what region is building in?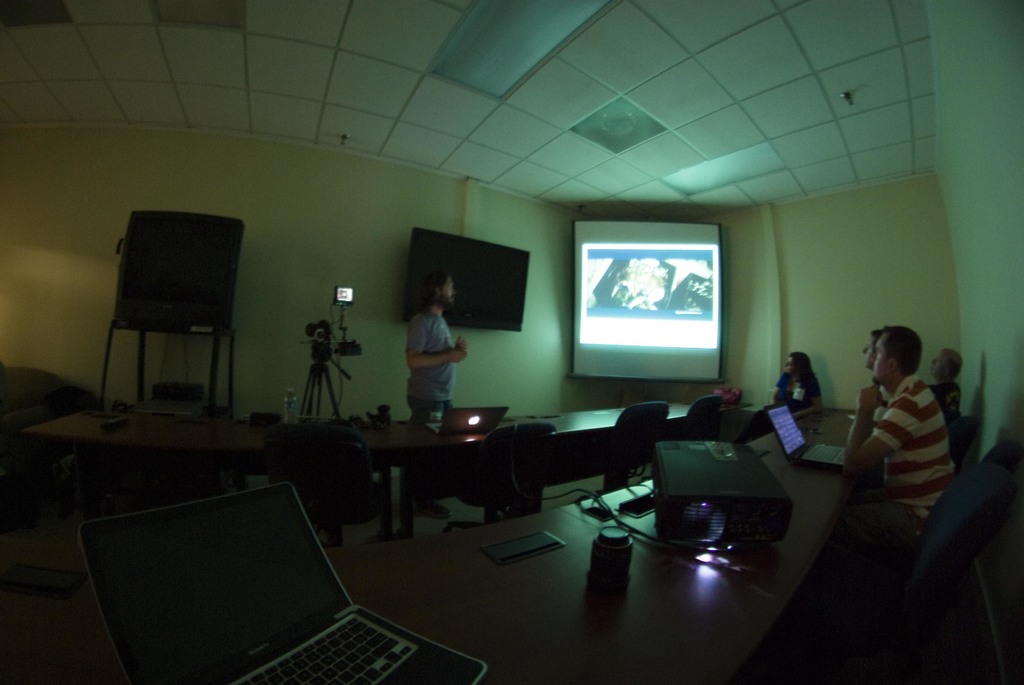
crop(0, 0, 1023, 684).
